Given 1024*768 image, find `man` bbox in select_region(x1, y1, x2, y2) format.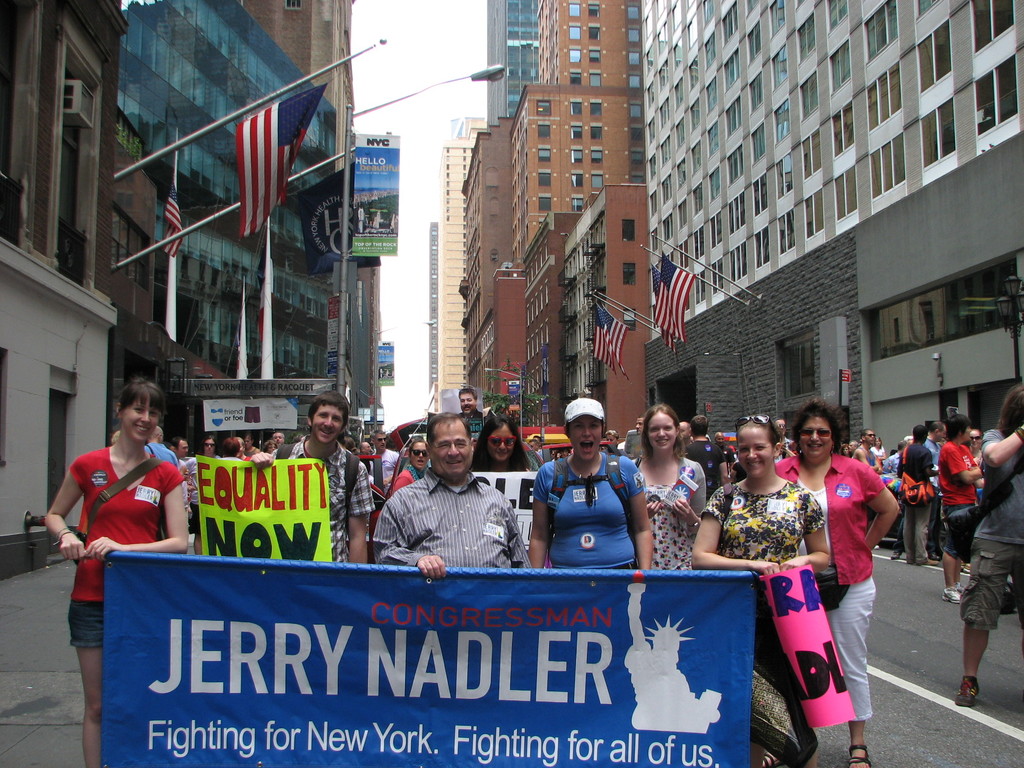
select_region(367, 427, 399, 497).
